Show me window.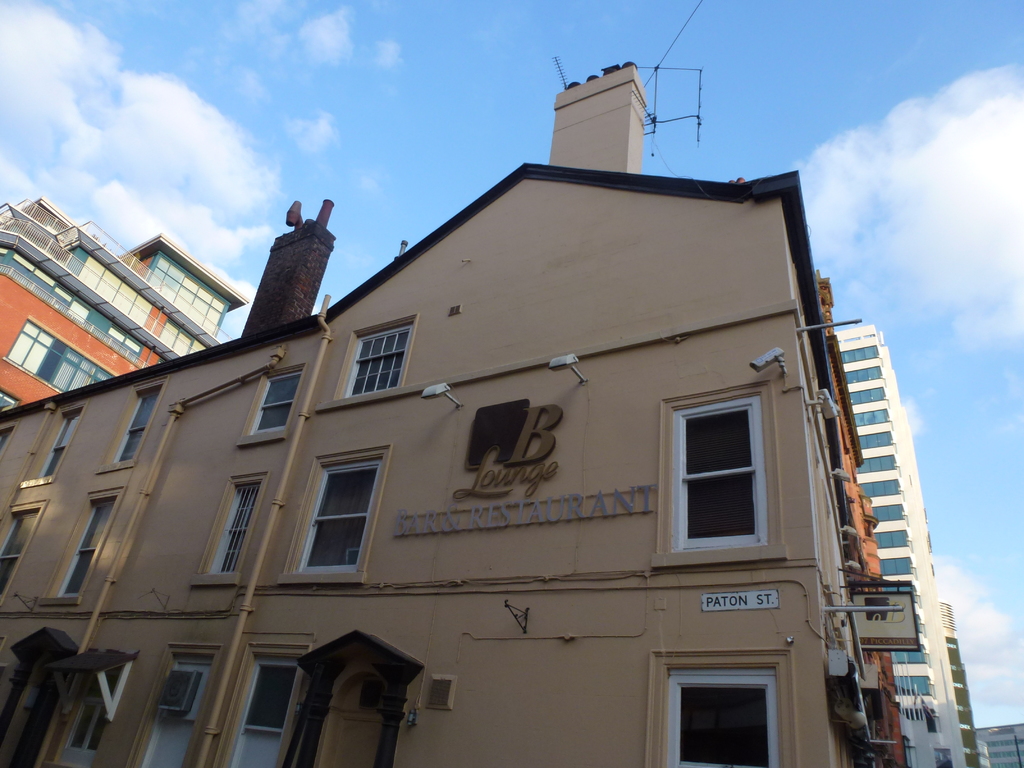
window is here: [left=857, top=454, right=900, bottom=476].
